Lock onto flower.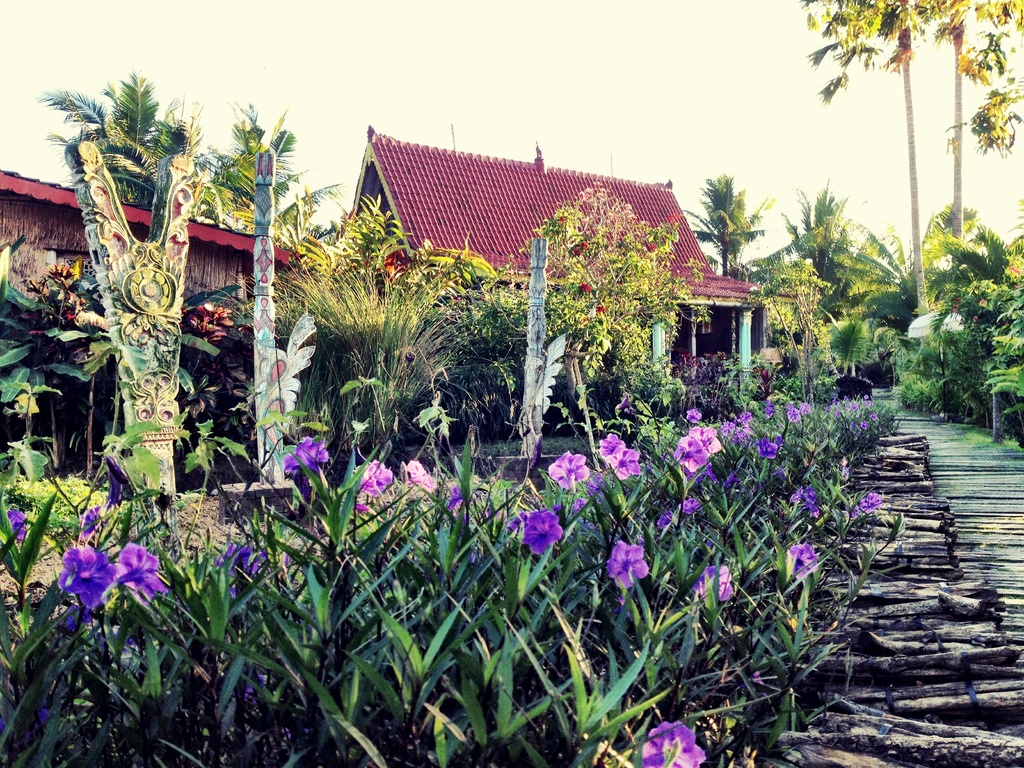
Locked: bbox(117, 542, 169, 600).
